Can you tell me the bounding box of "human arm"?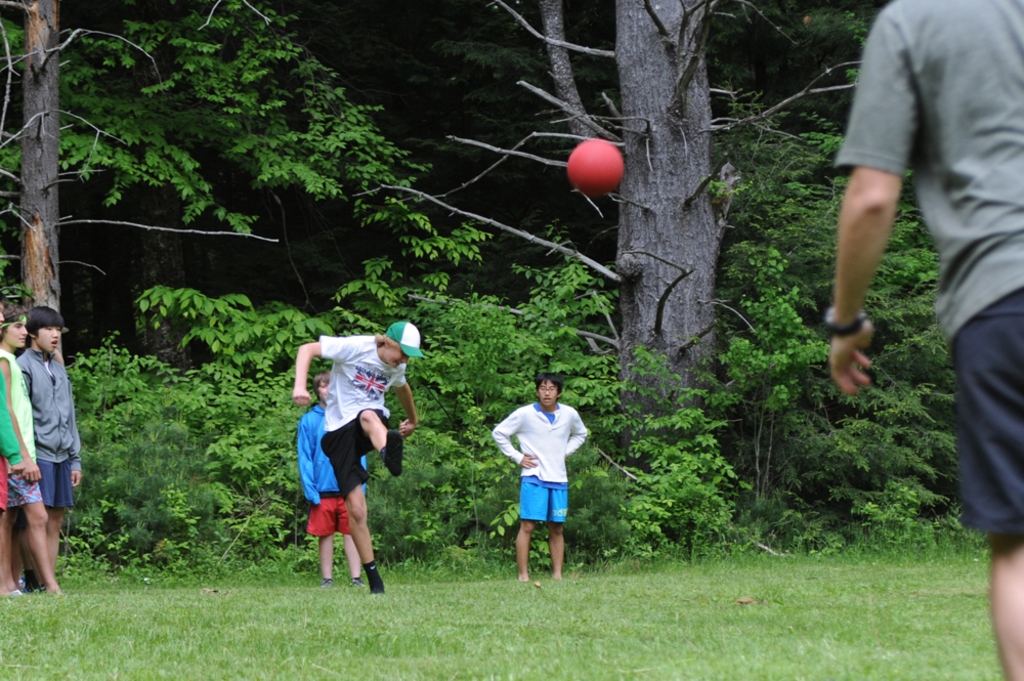
left=569, top=410, right=591, bottom=453.
